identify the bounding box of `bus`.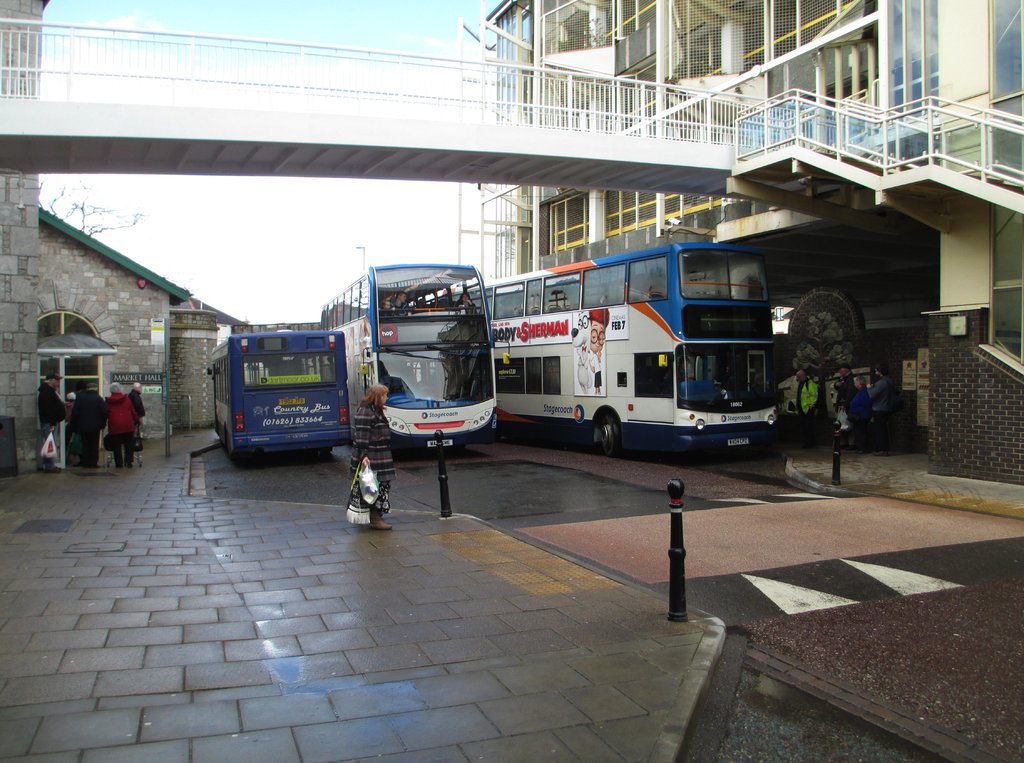
{"left": 456, "top": 245, "right": 772, "bottom": 454}.
